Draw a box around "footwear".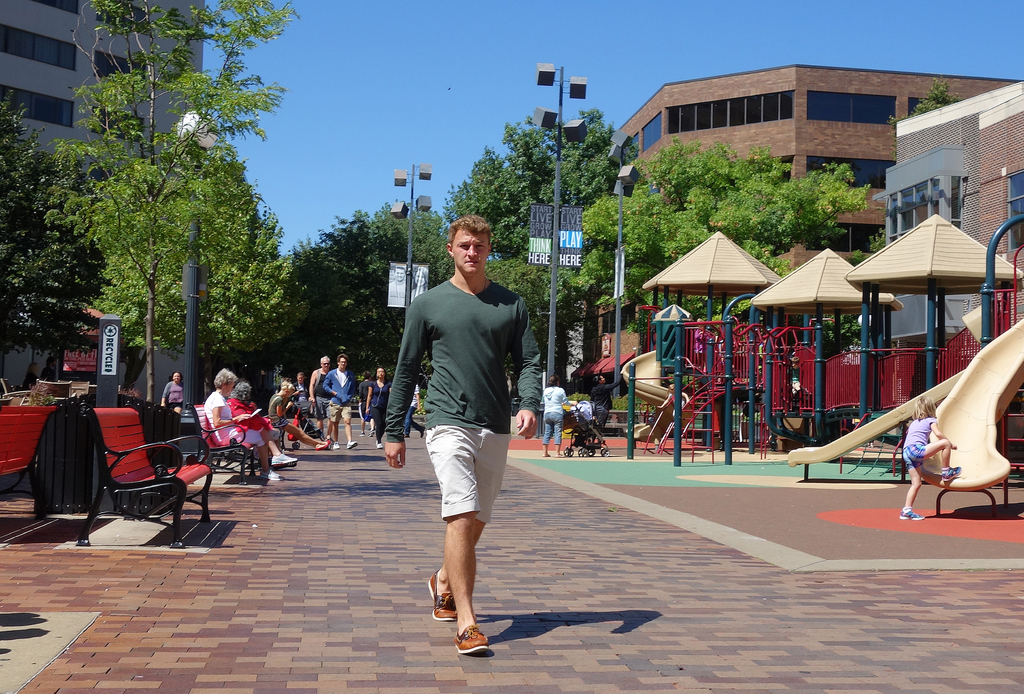
349,441,356,449.
